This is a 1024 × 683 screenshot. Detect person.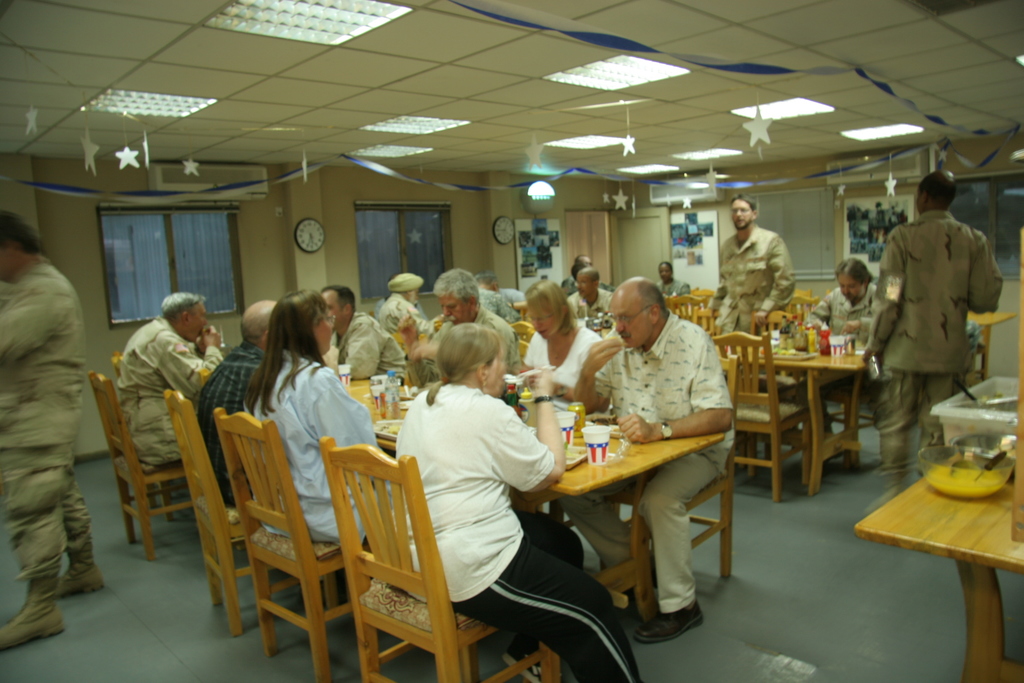
(874, 169, 1000, 495).
